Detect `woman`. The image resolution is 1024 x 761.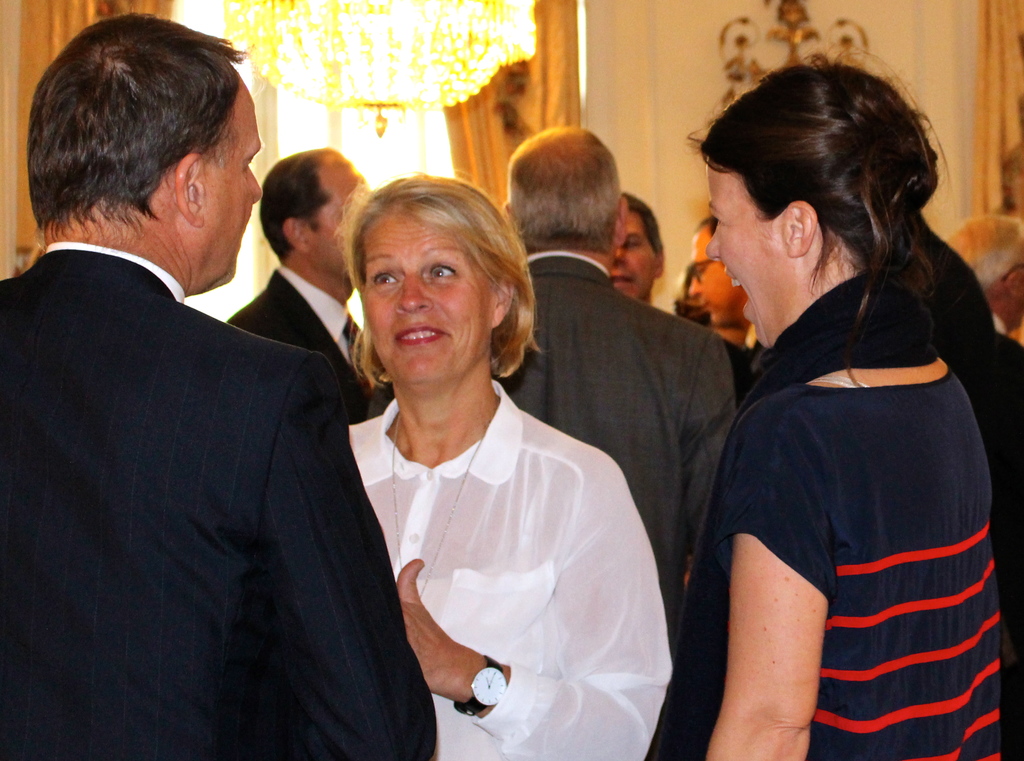
x1=324 y1=184 x2=678 y2=750.
